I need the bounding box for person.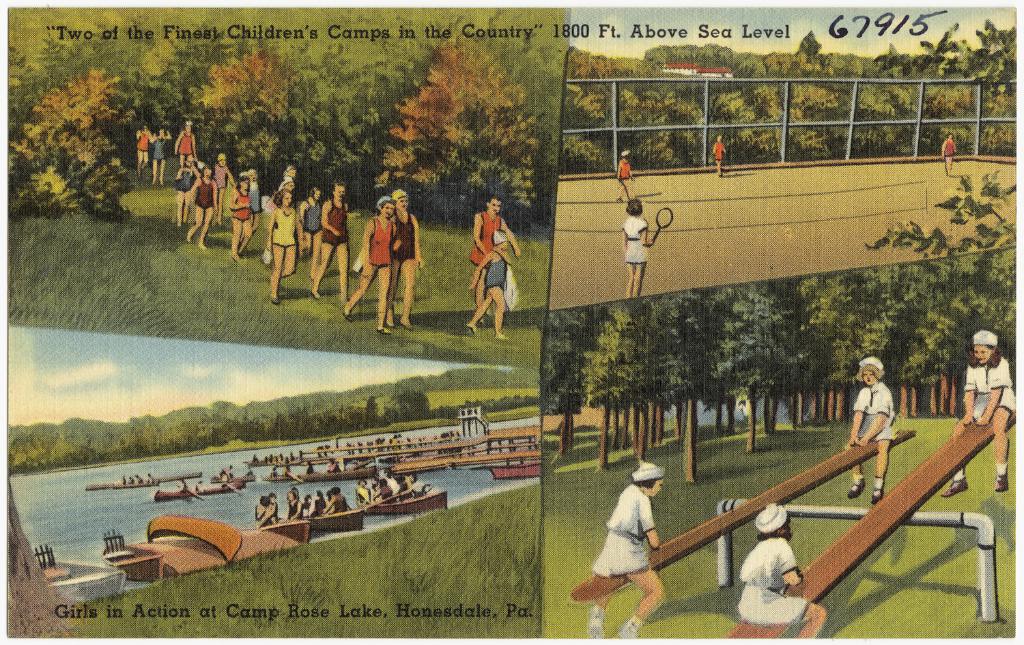
Here it is: 741/501/826/644.
